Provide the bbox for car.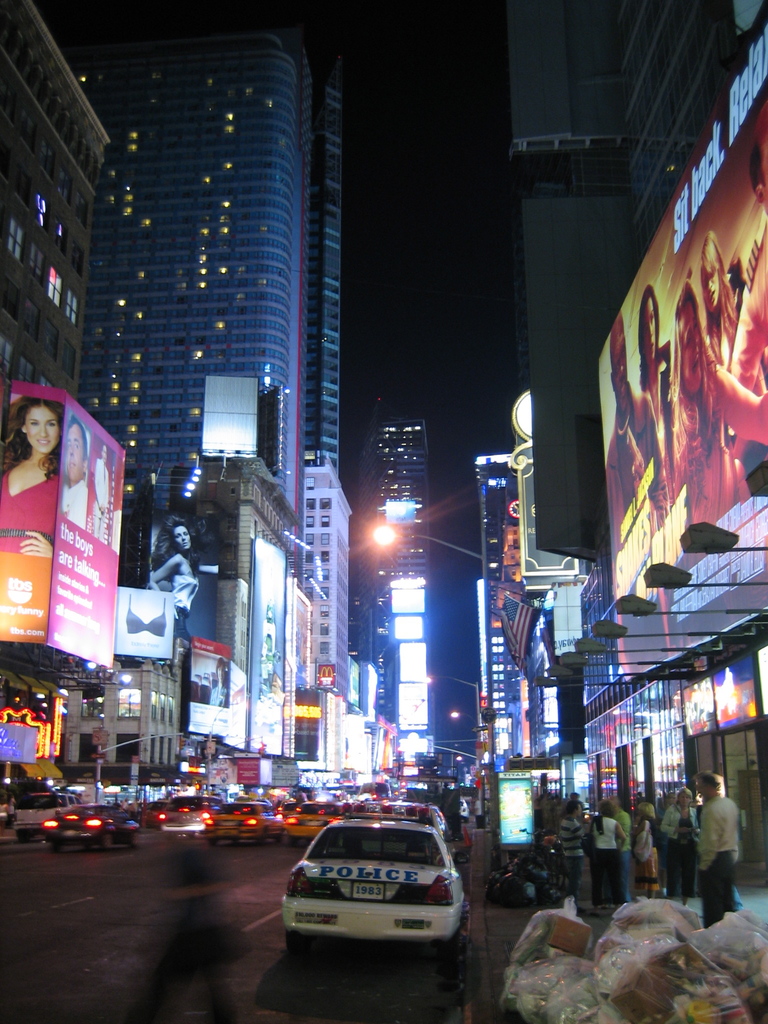
<region>284, 810, 469, 951</region>.
